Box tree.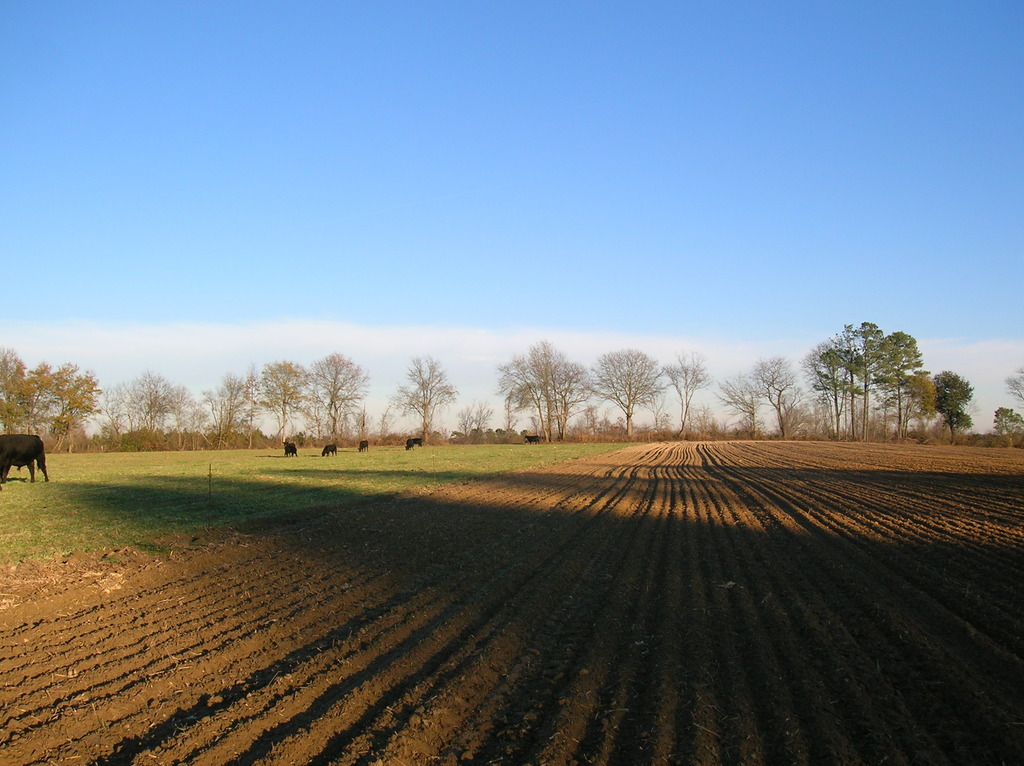
Rect(108, 372, 203, 456).
